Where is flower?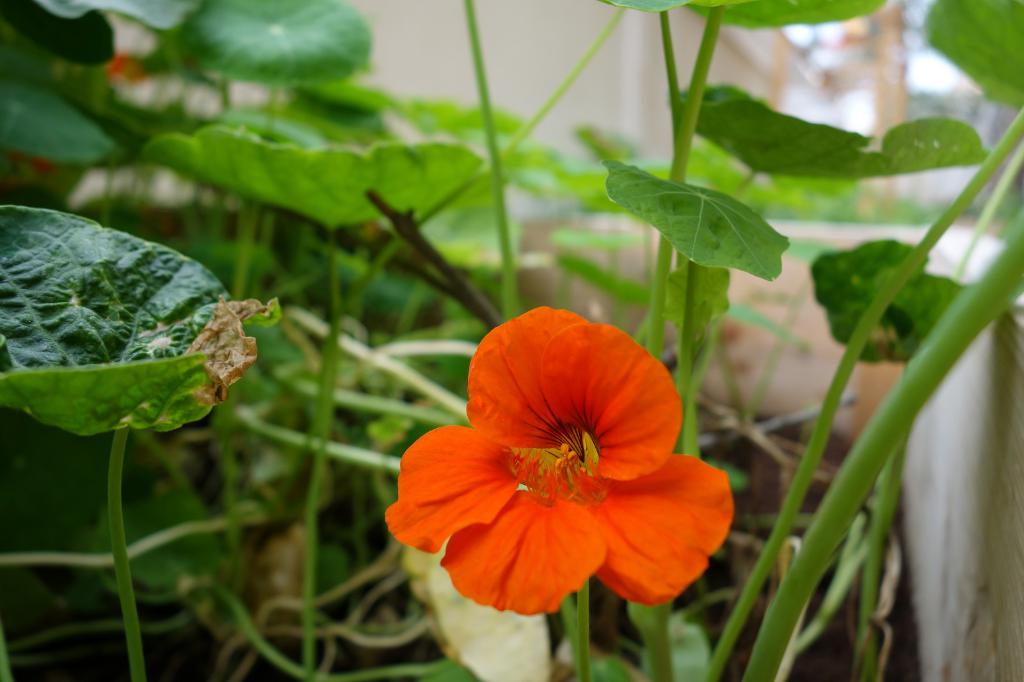
[383, 300, 732, 619].
